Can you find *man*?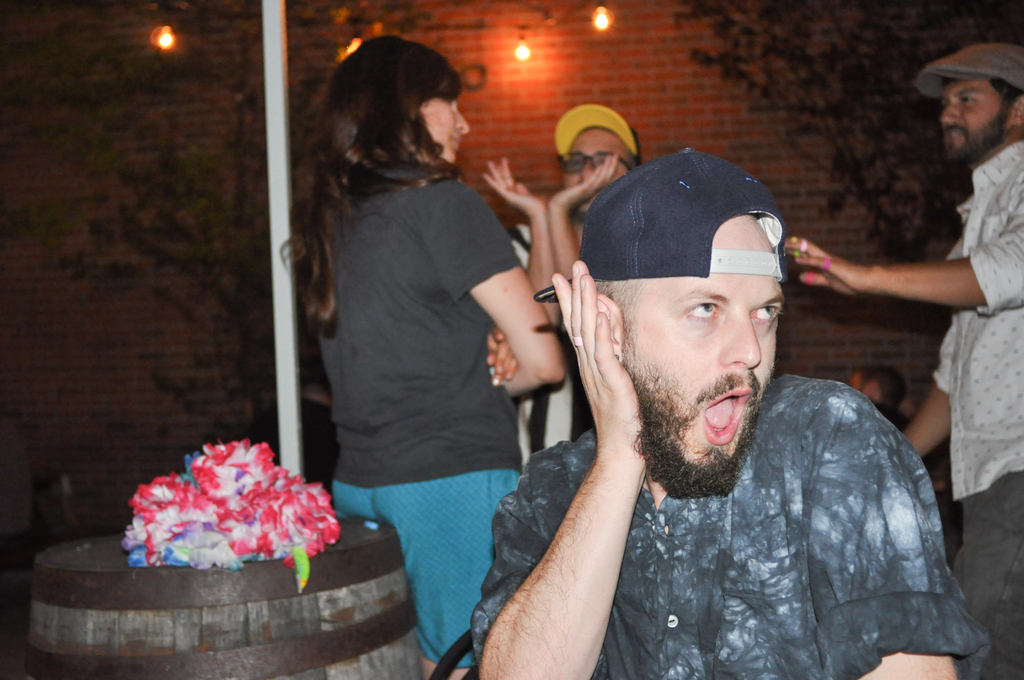
Yes, bounding box: (783, 41, 1023, 679).
